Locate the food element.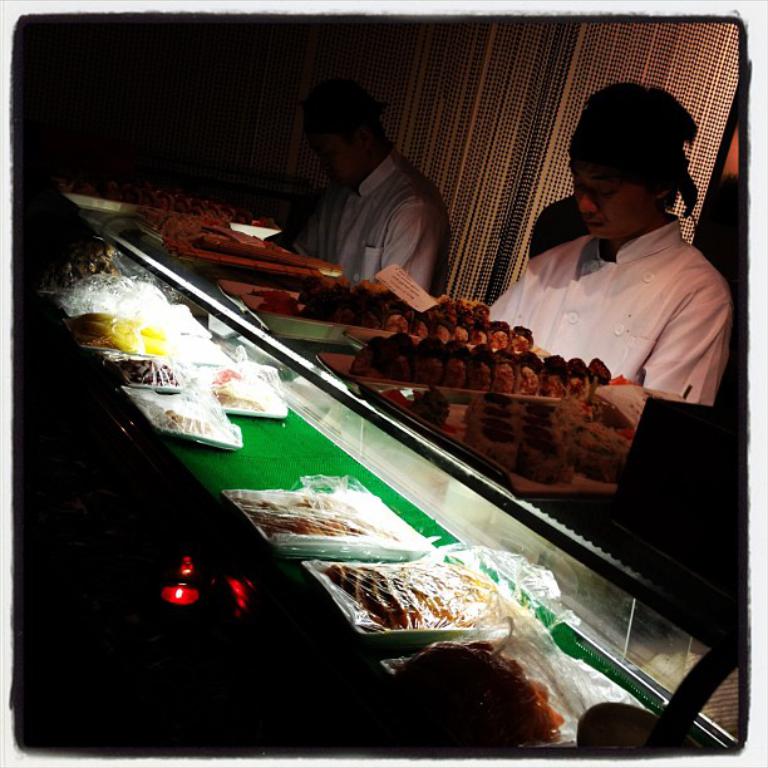
Element bbox: (255,492,425,560).
